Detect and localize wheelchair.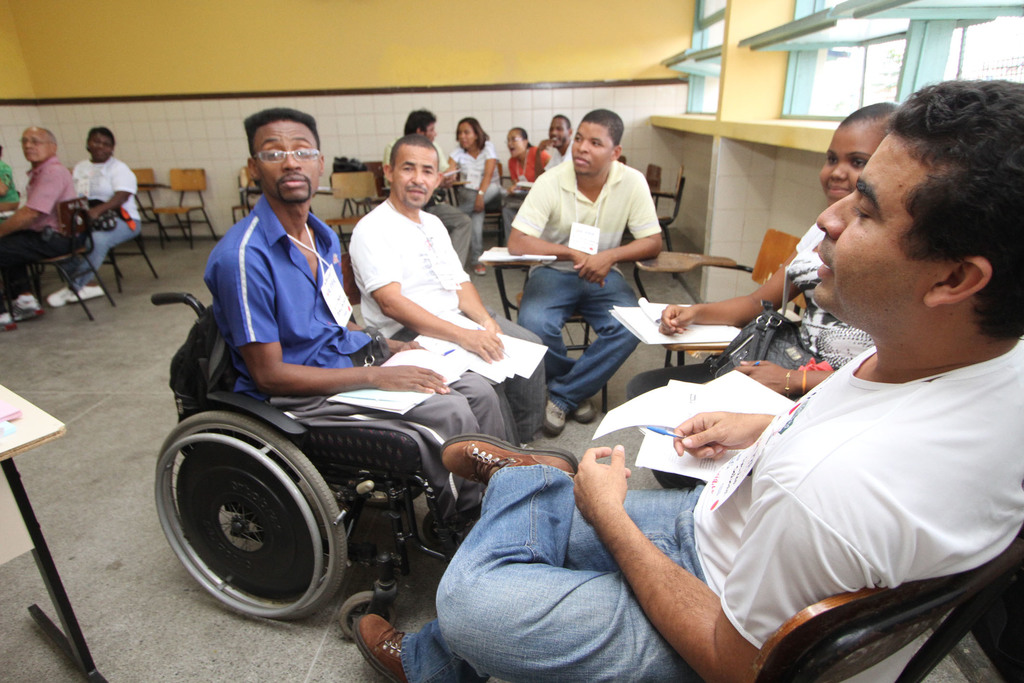
Localized at bbox=(150, 290, 452, 623).
